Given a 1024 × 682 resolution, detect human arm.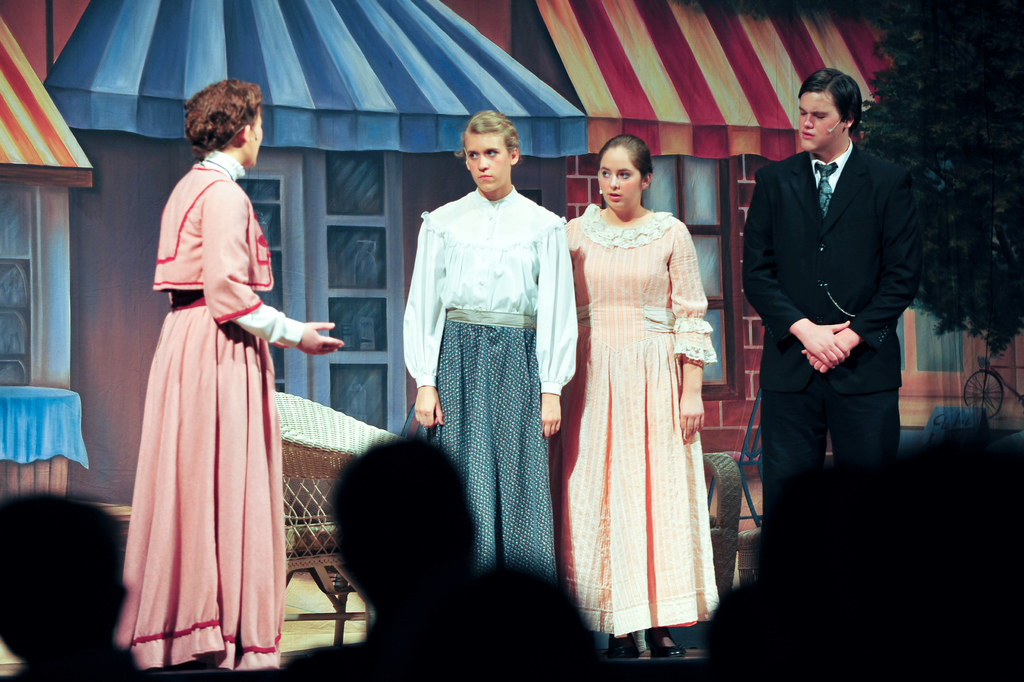
x1=399 y1=222 x2=442 y2=426.
